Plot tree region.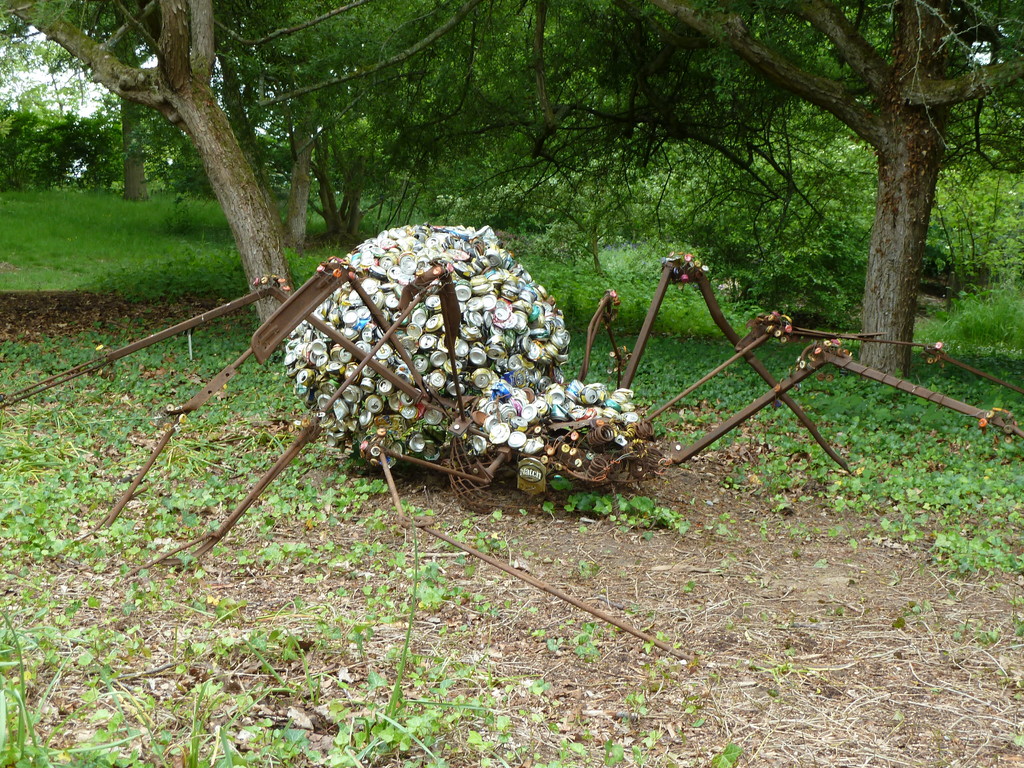
Plotted at (x1=0, y1=0, x2=497, y2=335).
